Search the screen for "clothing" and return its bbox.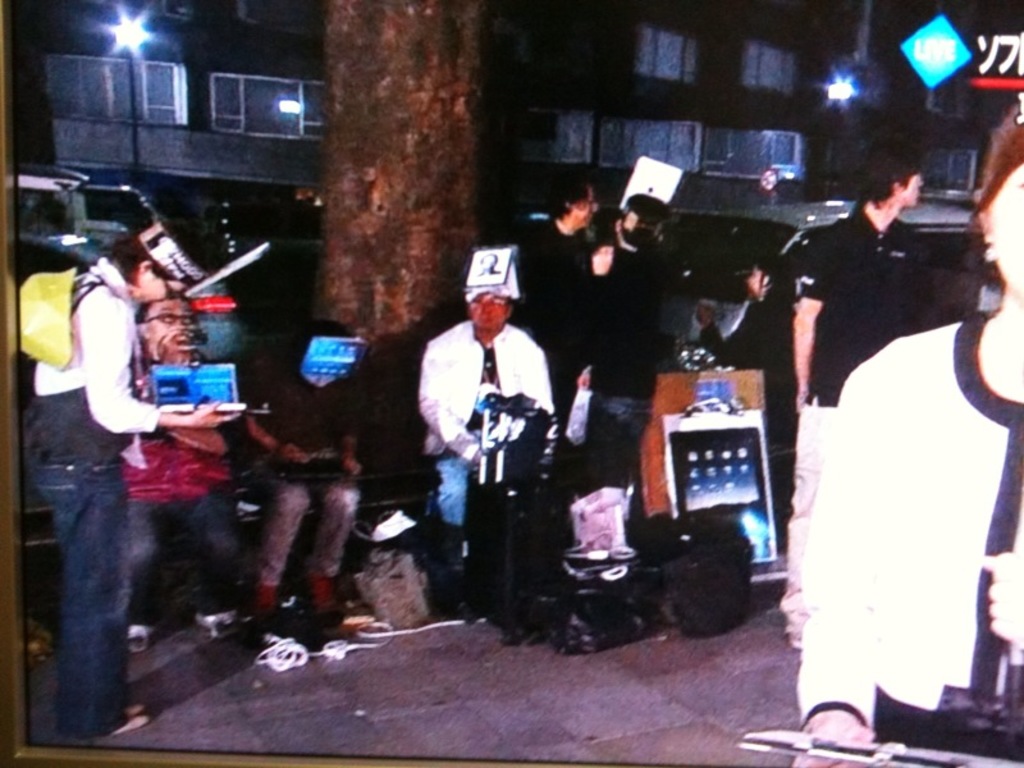
Found: <box>246,340,352,571</box>.
